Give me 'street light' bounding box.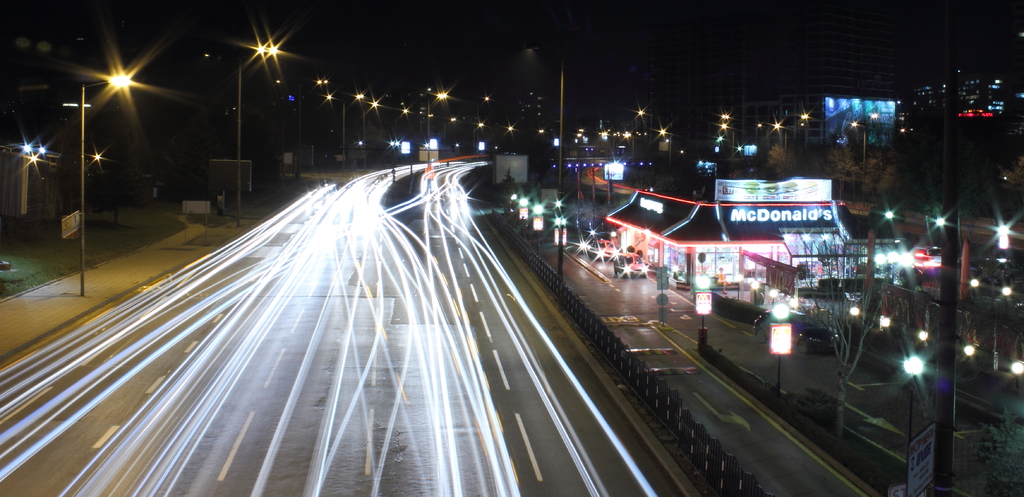
663 260 680 277.
